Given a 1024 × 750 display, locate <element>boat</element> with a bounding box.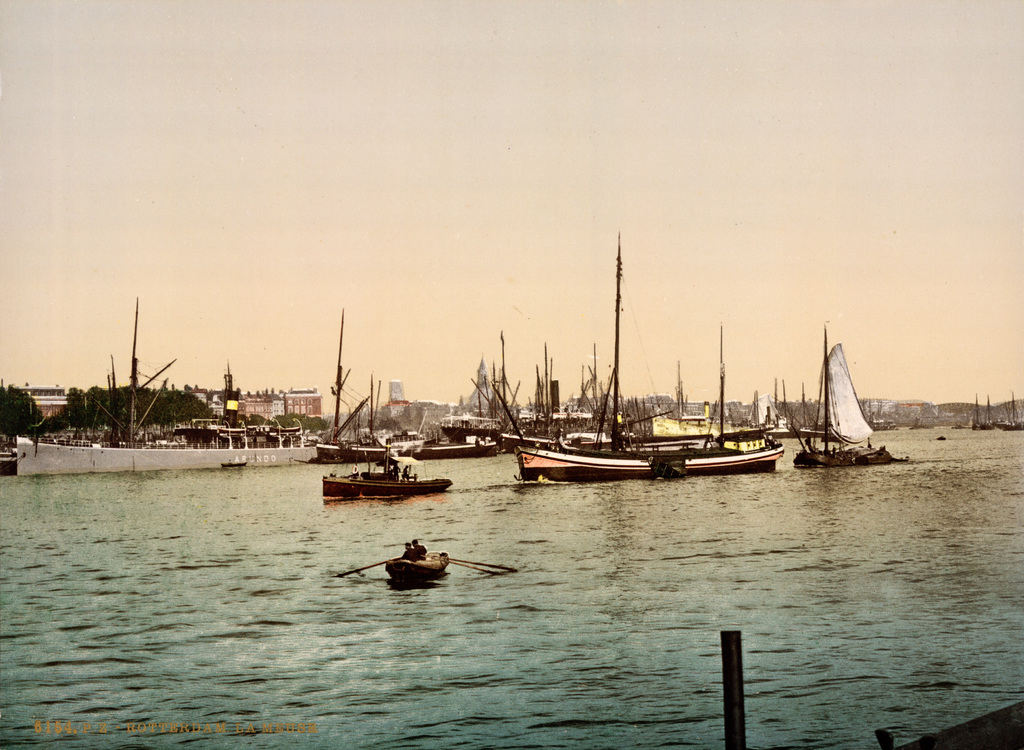
Located: <bbox>794, 340, 894, 480</bbox>.
